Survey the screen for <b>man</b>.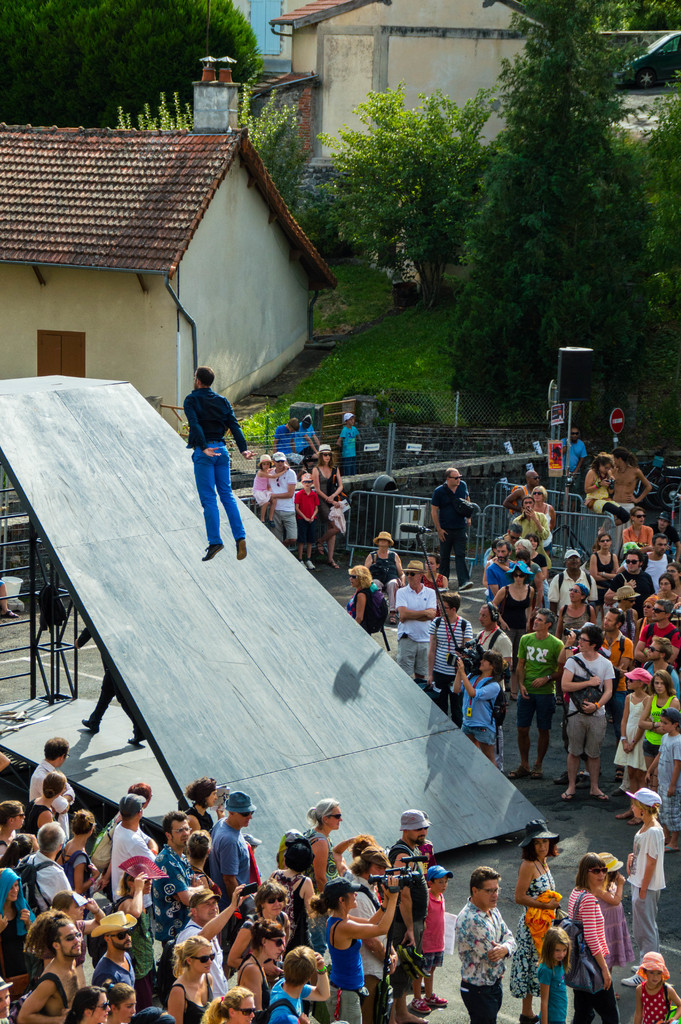
Survey found: {"left": 608, "top": 447, "right": 652, "bottom": 508}.
